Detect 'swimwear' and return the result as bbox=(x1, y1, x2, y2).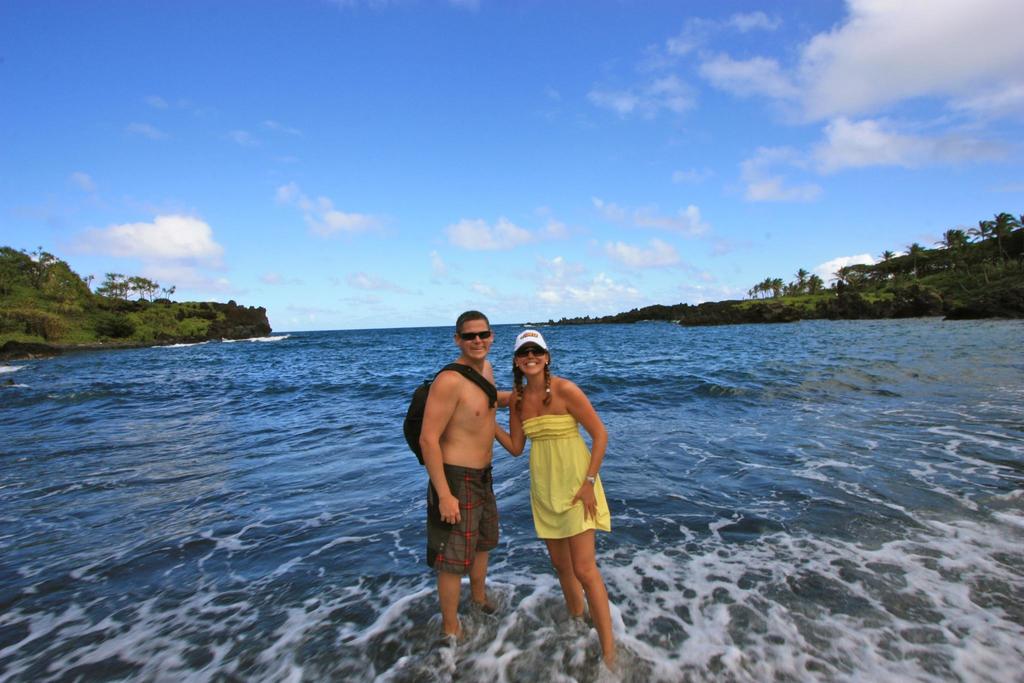
bbox=(424, 464, 499, 573).
